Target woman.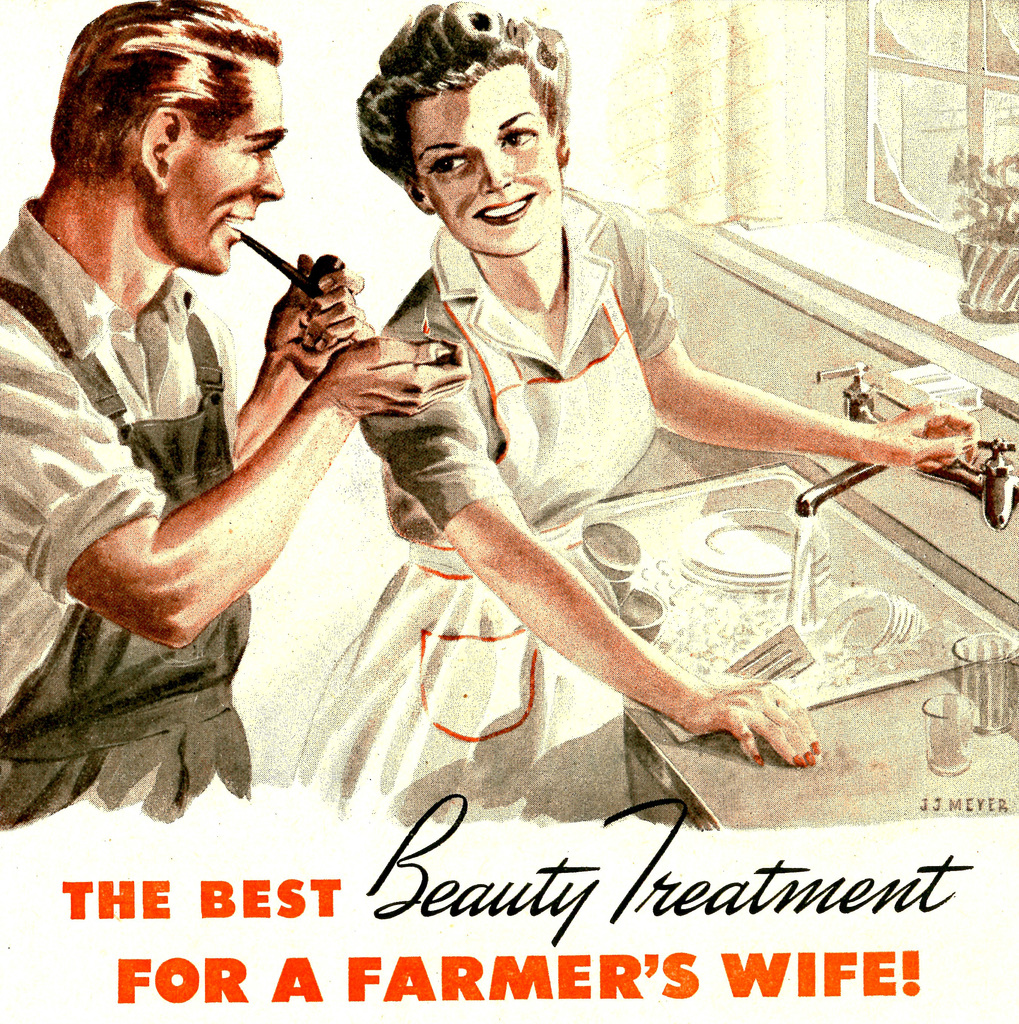
Target region: (290,0,979,826).
